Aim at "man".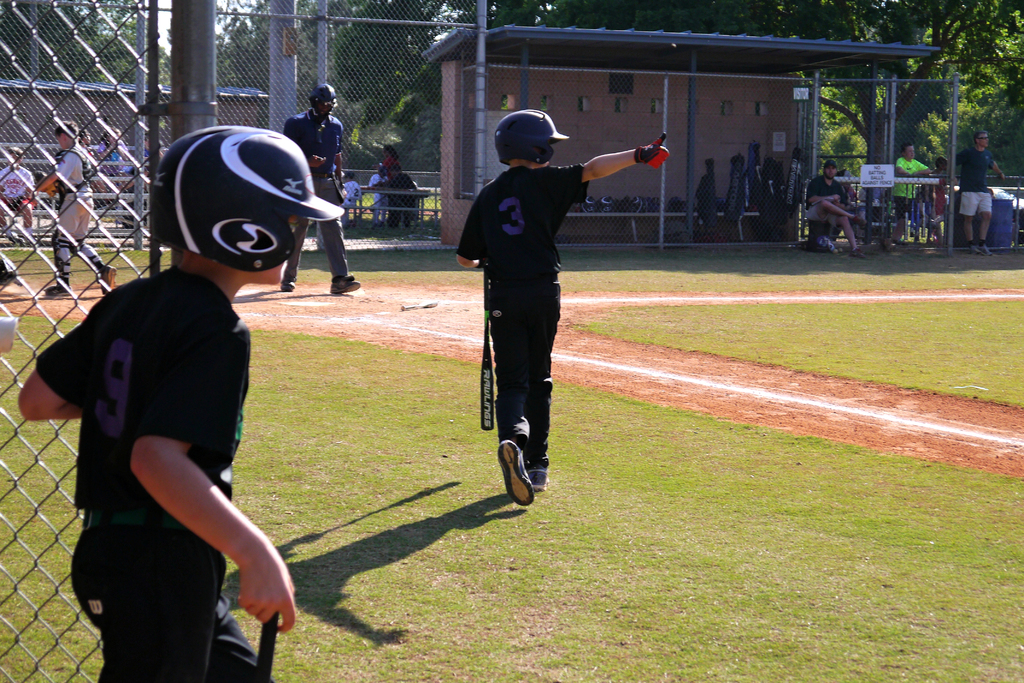
Aimed at (947, 127, 1006, 254).
